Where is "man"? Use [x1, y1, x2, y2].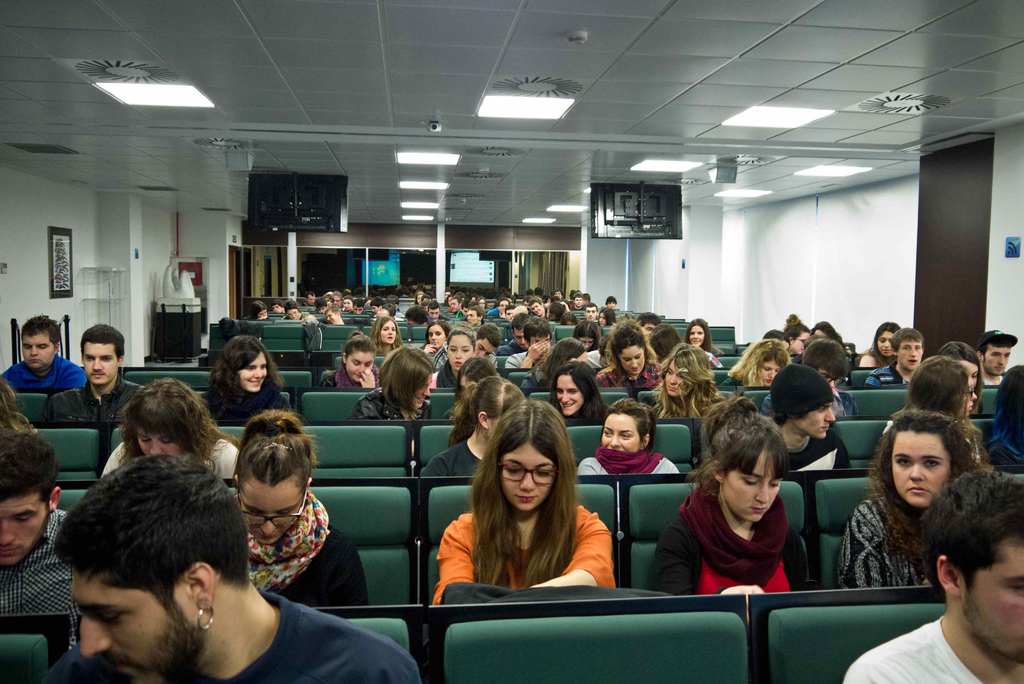
[636, 314, 657, 330].
